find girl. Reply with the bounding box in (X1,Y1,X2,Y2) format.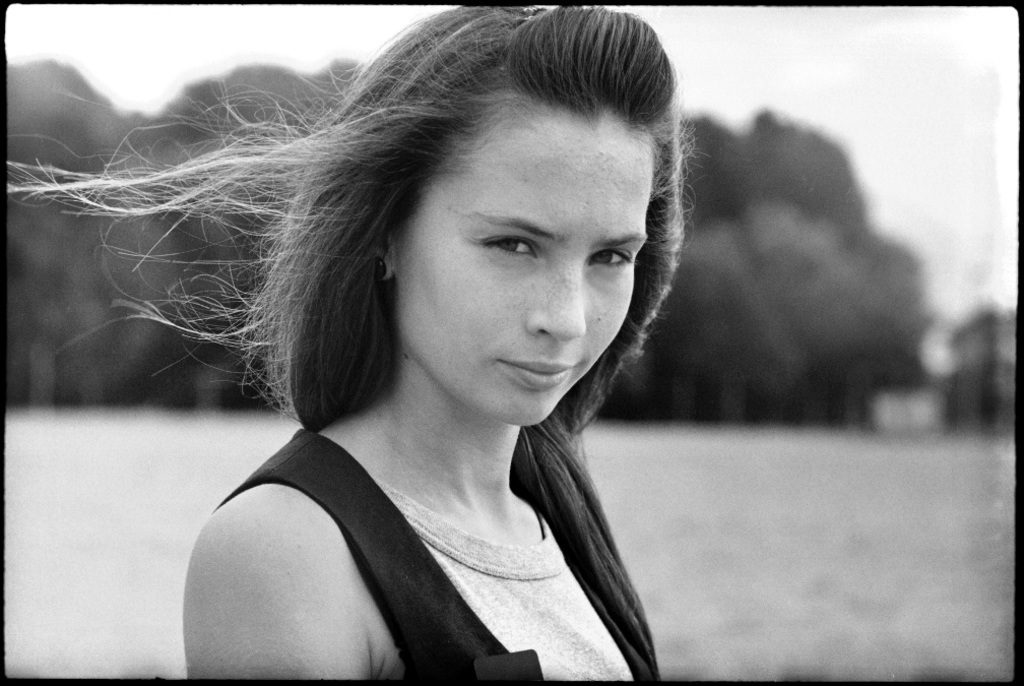
(2,0,677,685).
